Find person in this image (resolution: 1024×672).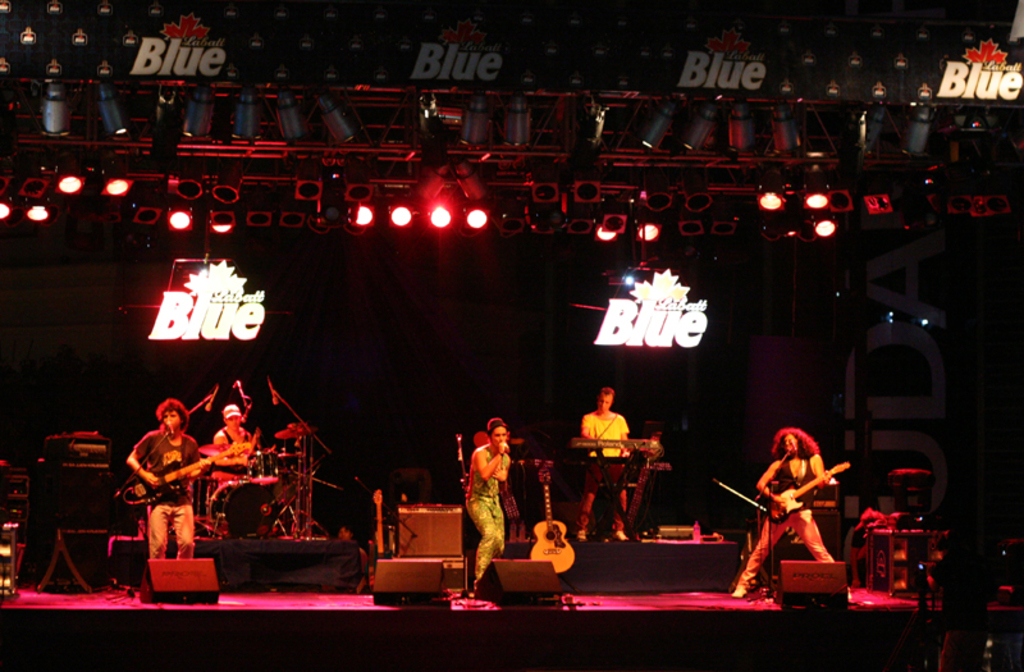
127:394:214:562.
